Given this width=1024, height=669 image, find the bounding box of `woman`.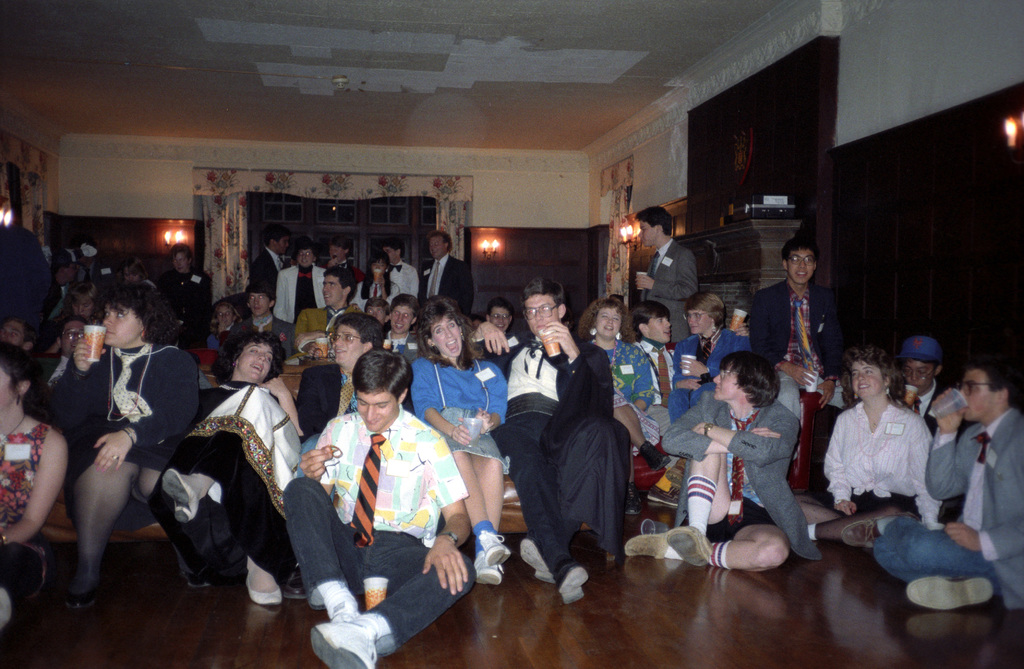
(575, 294, 664, 510).
